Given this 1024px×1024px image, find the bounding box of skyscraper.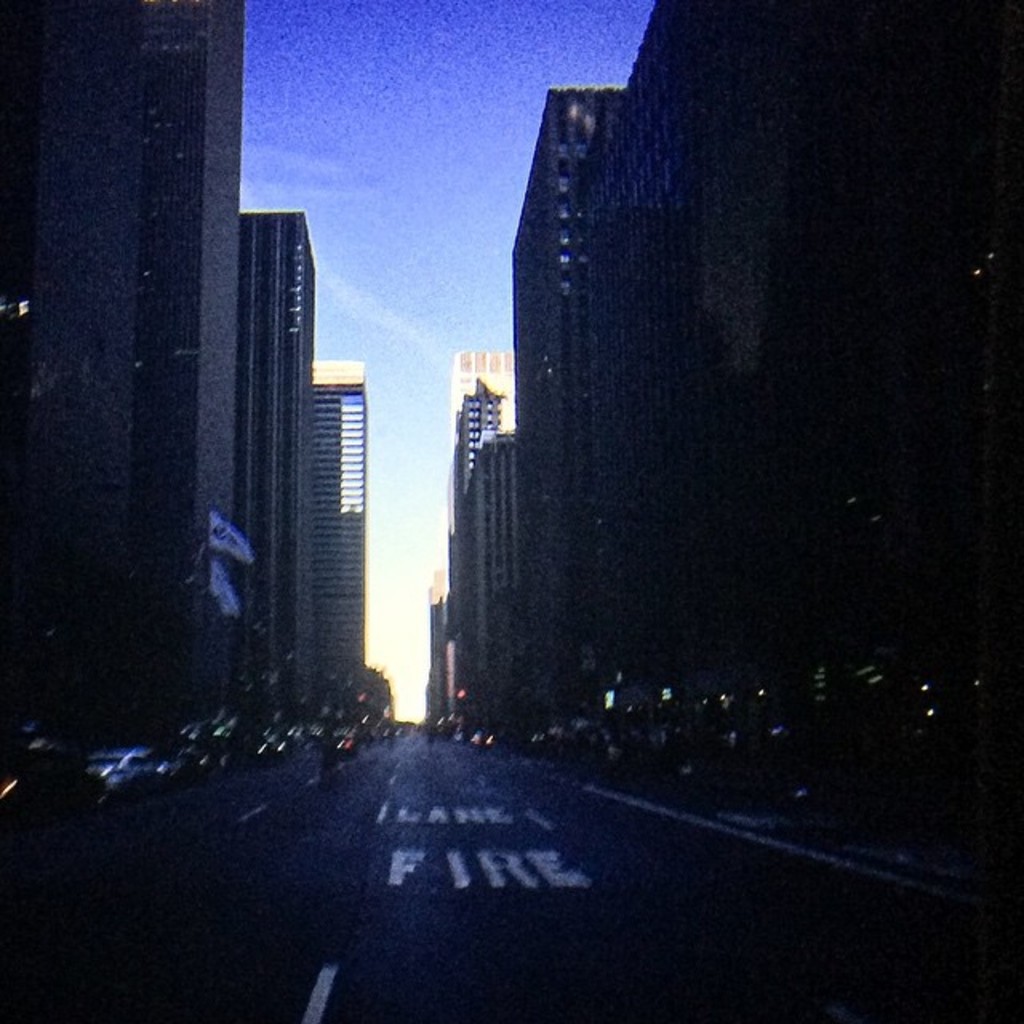
312/358/371/730.
